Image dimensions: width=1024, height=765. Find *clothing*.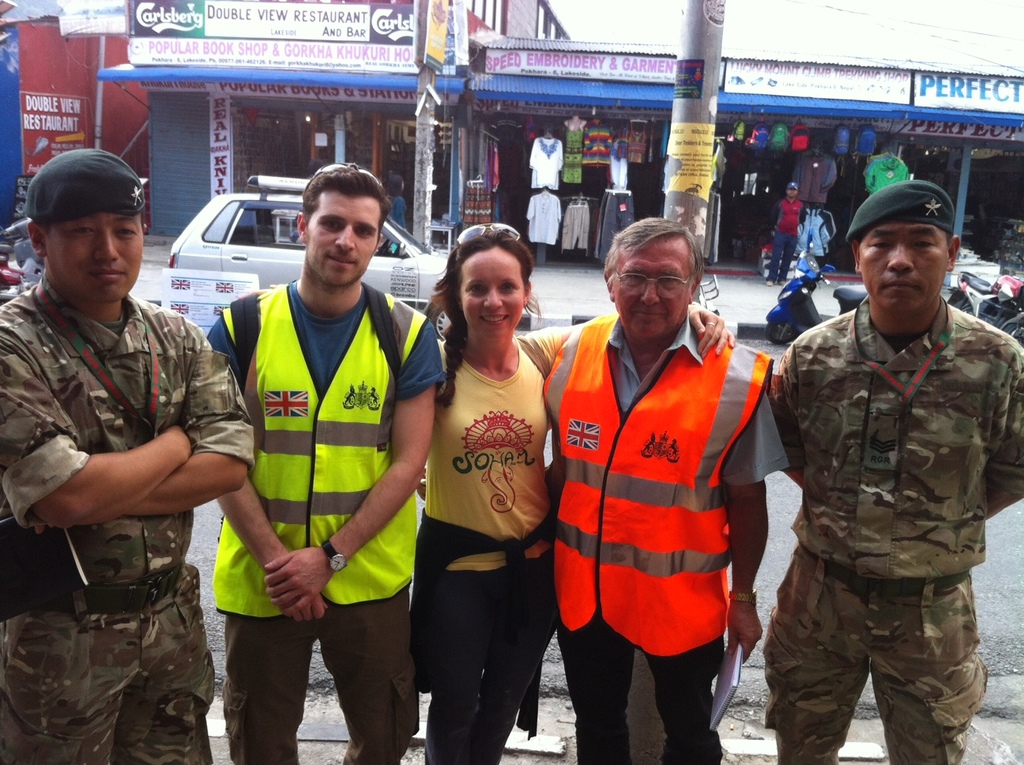
rect(544, 311, 789, 764).
